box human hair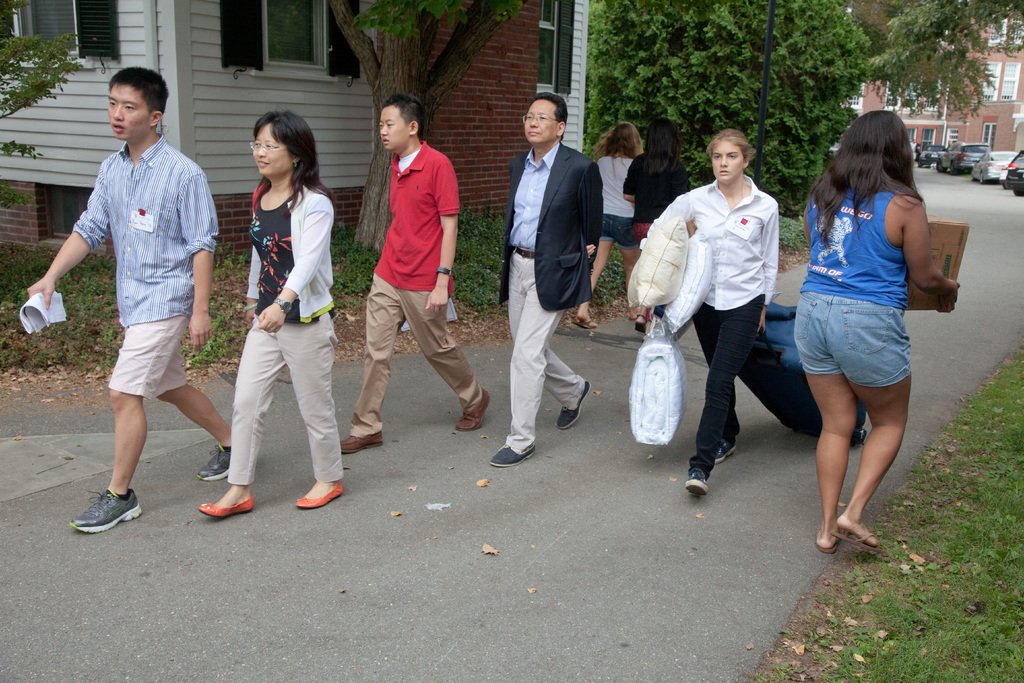
(left=590, top=117, right=640, bottom=160)
